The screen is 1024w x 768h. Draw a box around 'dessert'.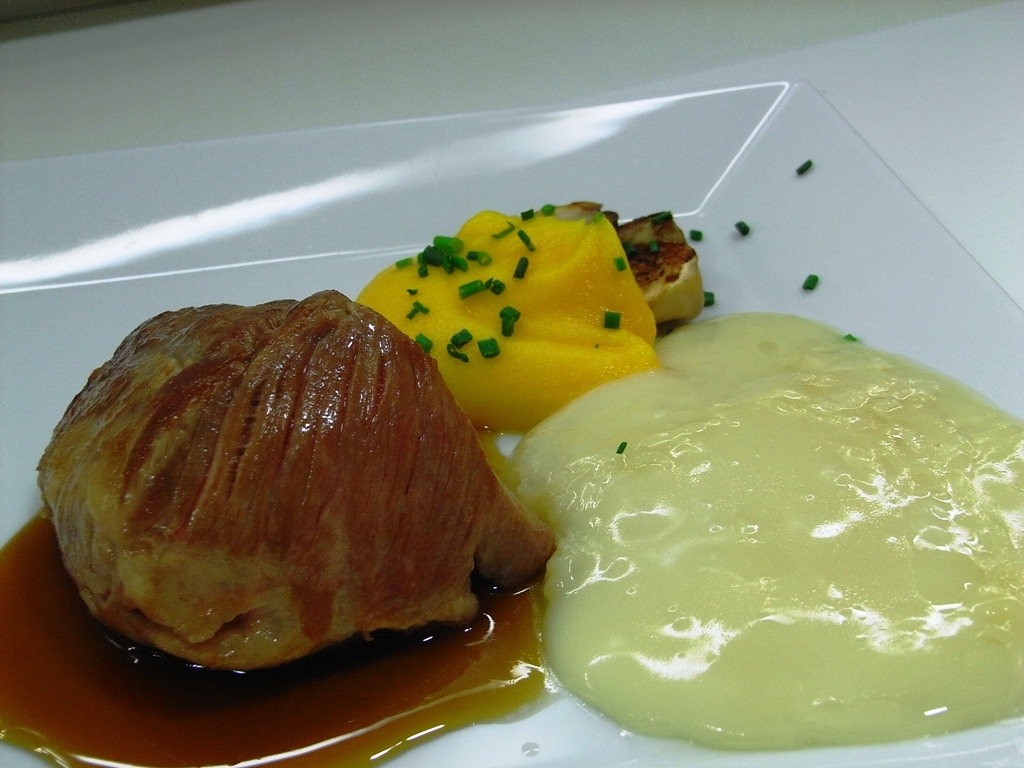
region(0, 197, 1023, 767).
